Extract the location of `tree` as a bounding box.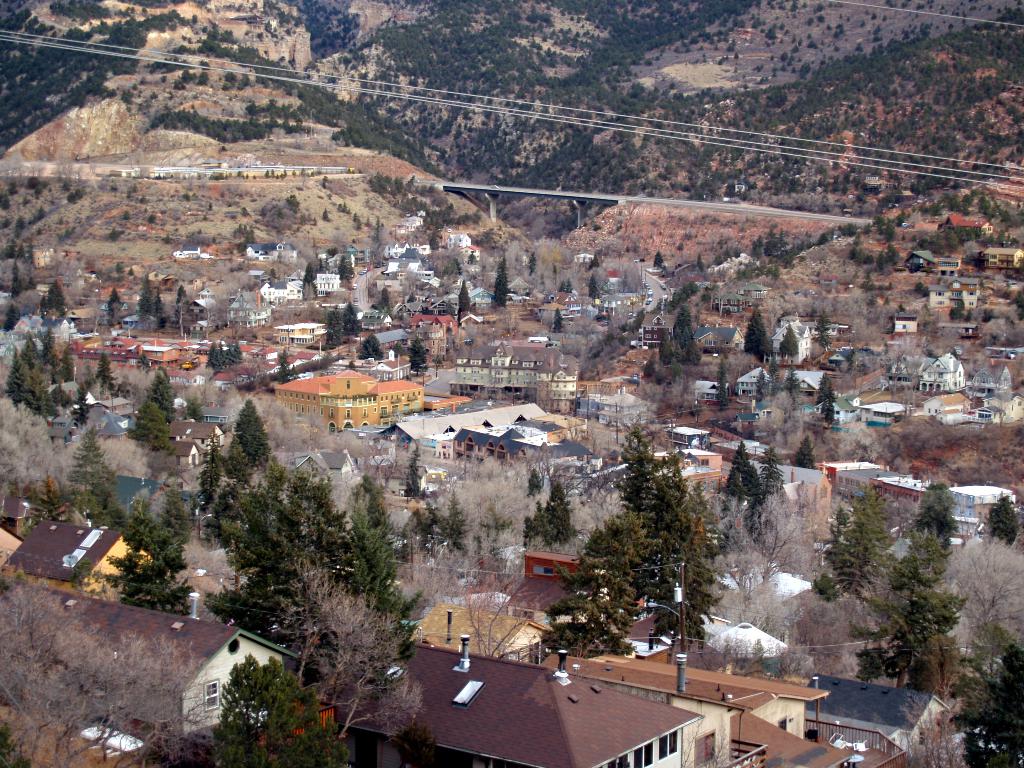
Rect(137, 276, 154, 315).
